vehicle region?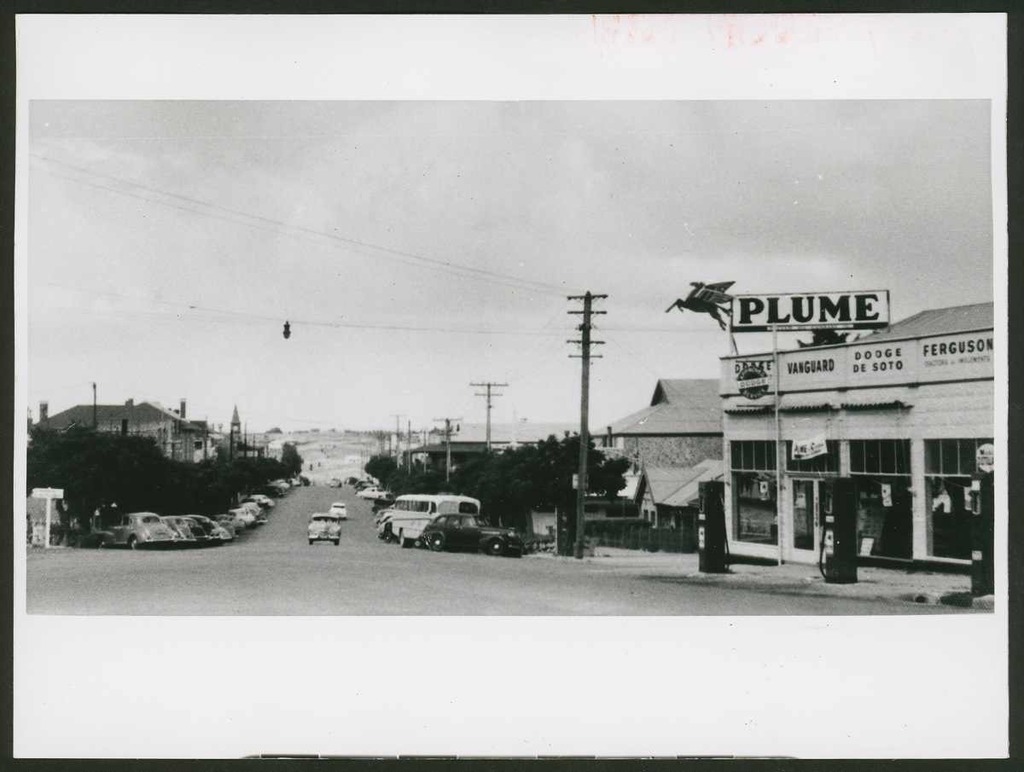
306,513,340,546
